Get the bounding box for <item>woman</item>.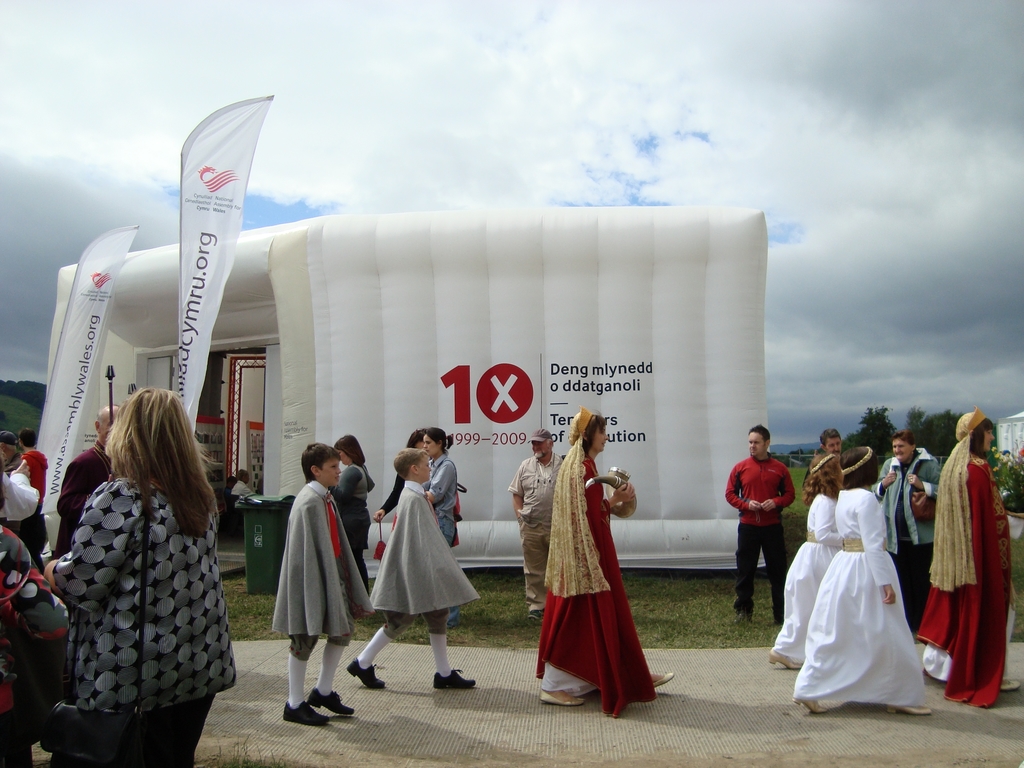
pyautogui.locateOnScreen(371, 429, 420, 520).
